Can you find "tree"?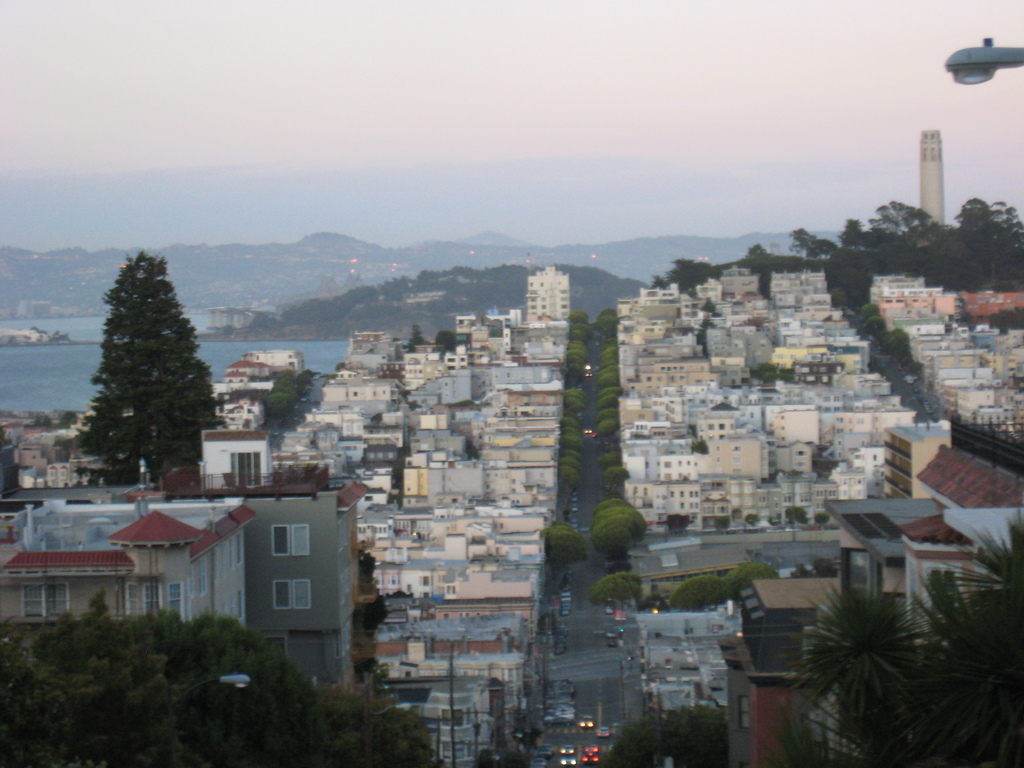
Yes, bounding box: bbox=[593, 364, 620, 388].
